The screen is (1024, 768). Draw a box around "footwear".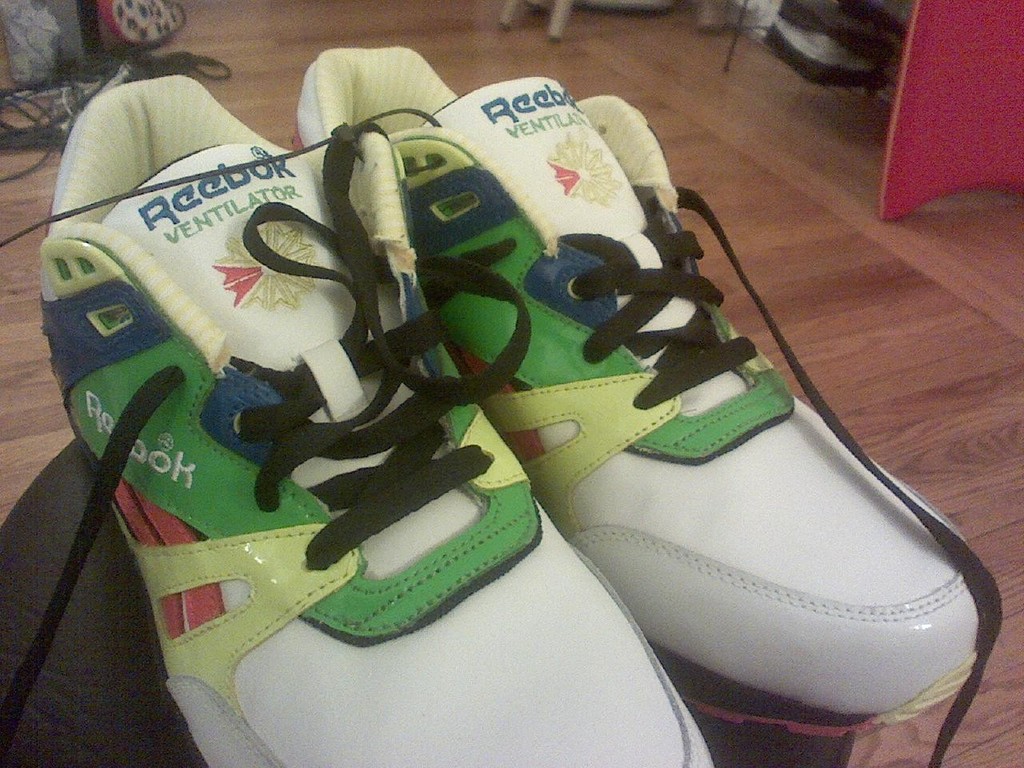
select_region(0, 42, 1005, 767).
